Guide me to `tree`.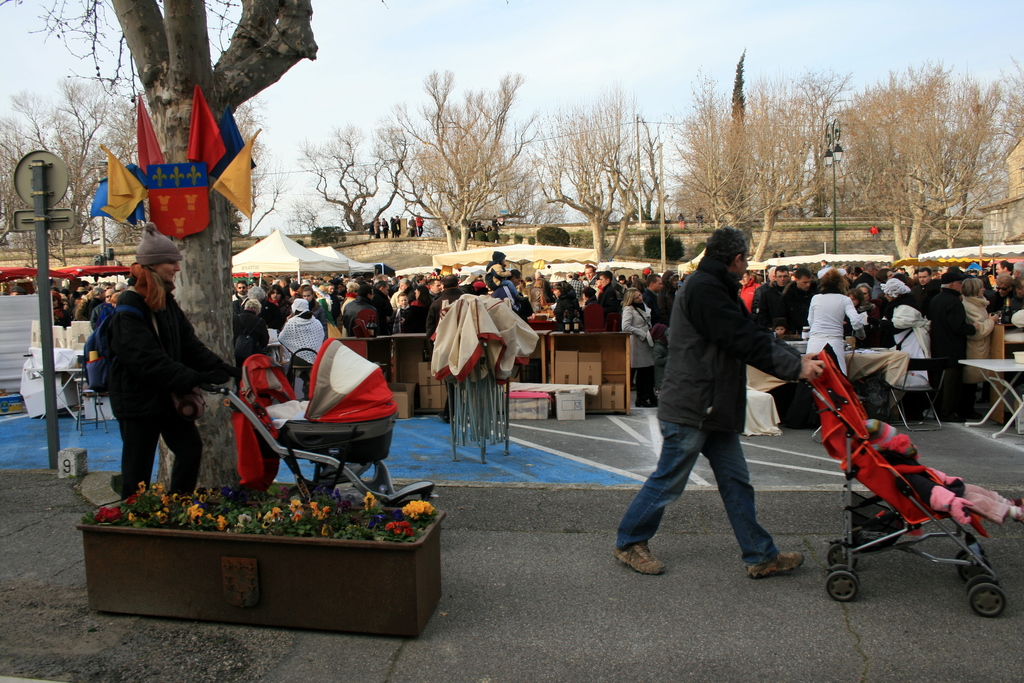
Guidance: box=[856, 62, 1001, 245].
